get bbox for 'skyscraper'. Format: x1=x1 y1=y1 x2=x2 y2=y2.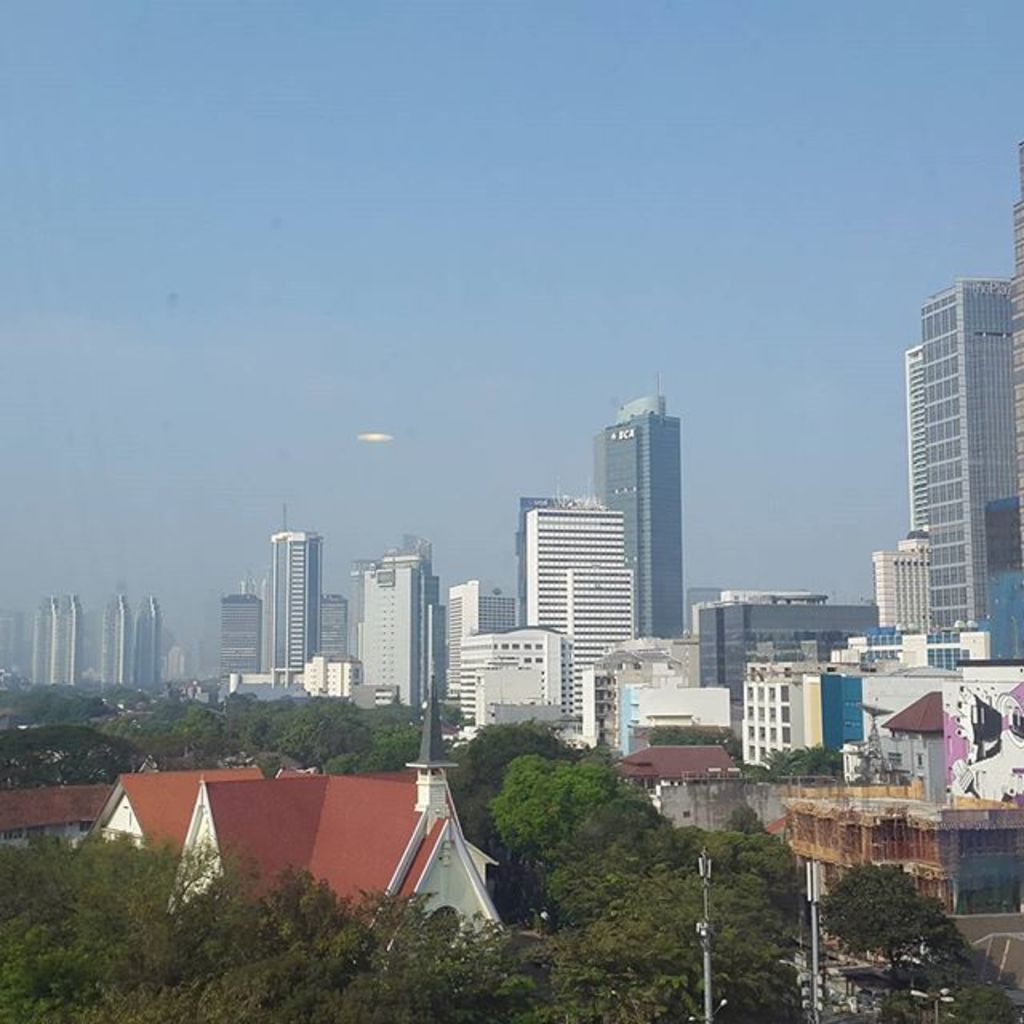
x1=594 y1=387 x2=690 y2=634.
